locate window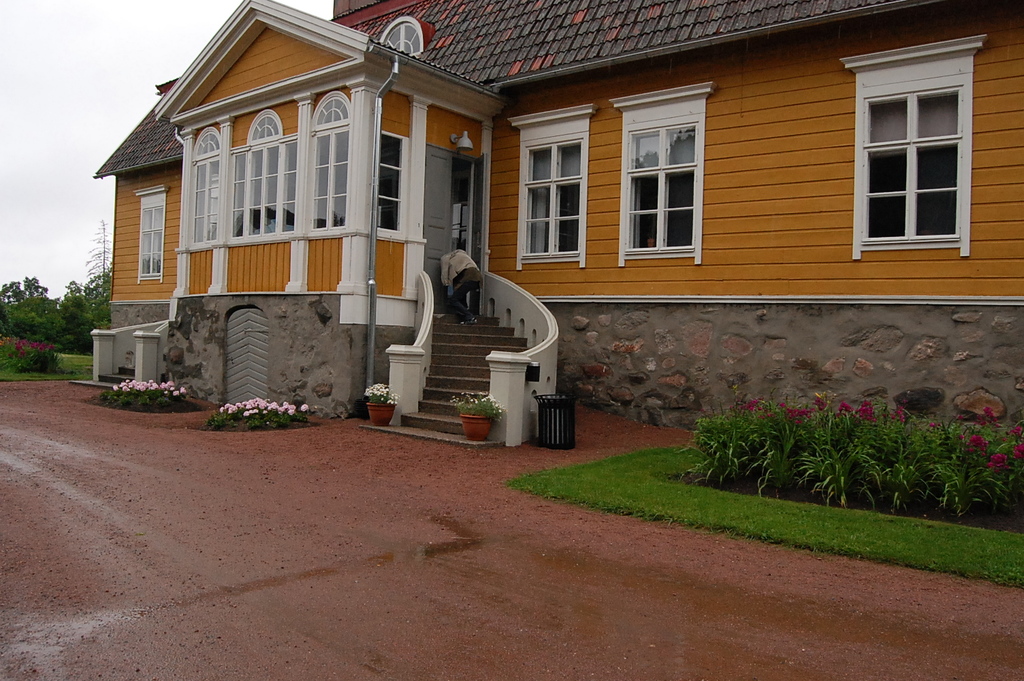
[185,125,221,251]
